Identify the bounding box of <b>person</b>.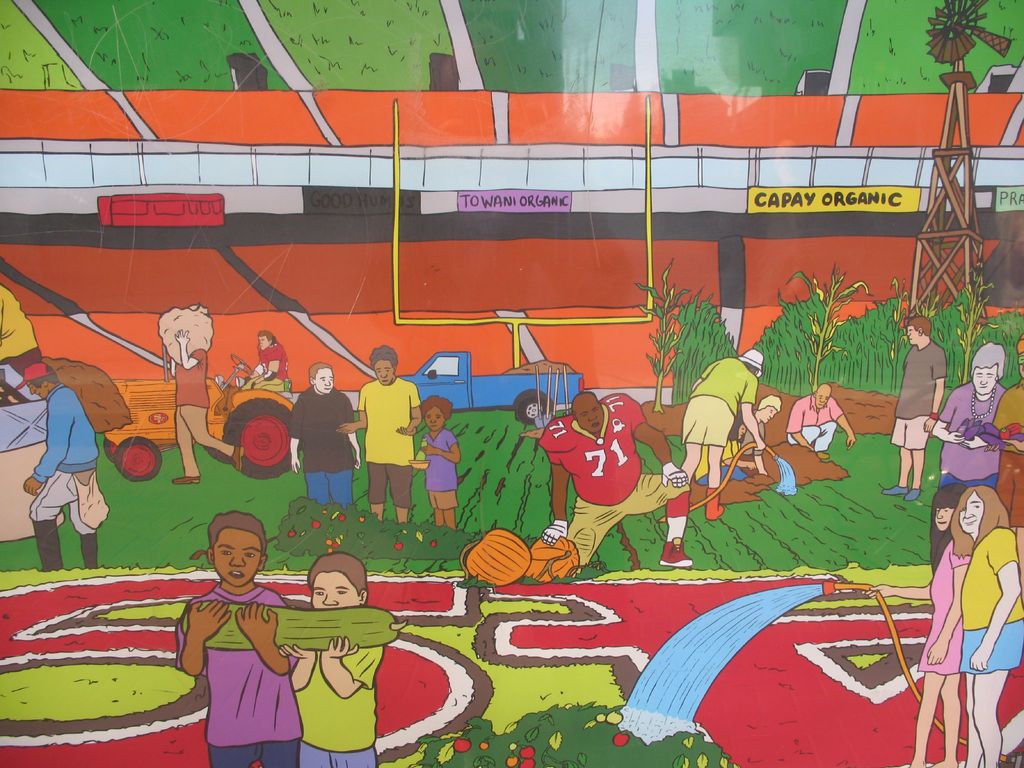
bbox(695, 421, 749, 487).
